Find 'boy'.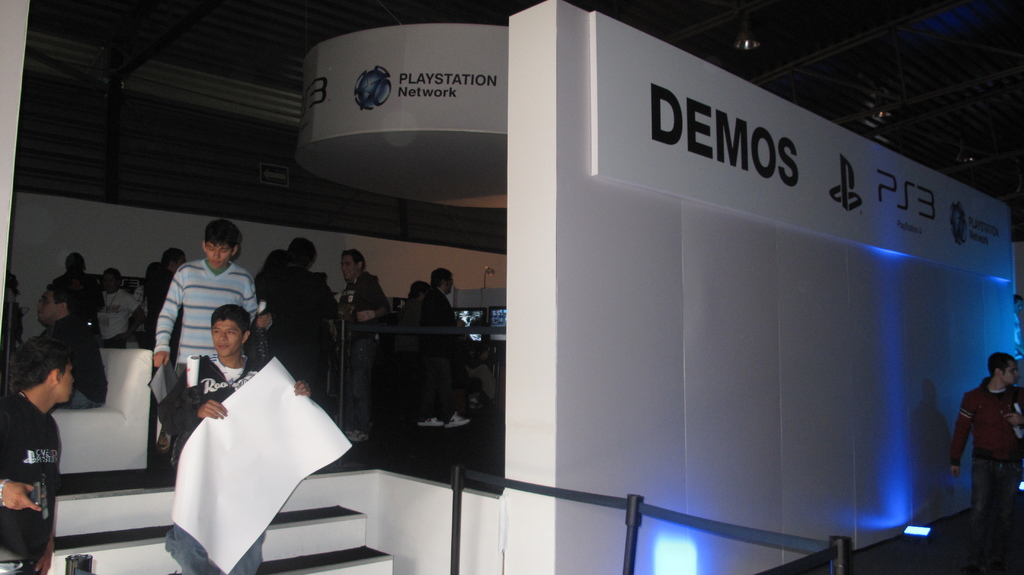
box=[150, 219, 268, 412].
